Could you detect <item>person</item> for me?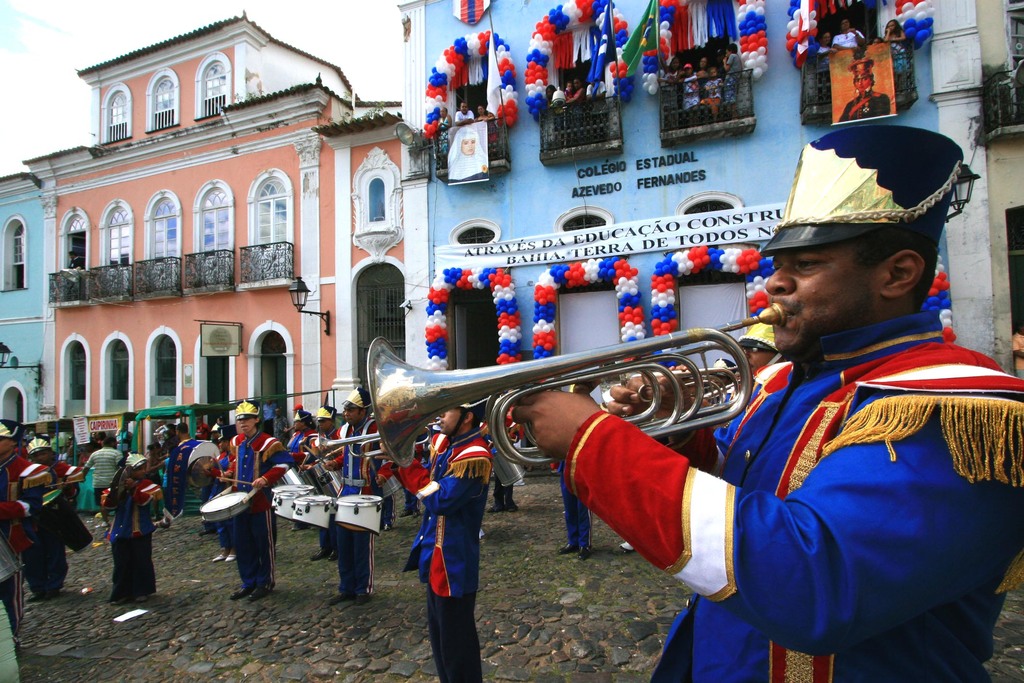
Detection result: <bbox>381, 389, 493, 682</bbox>.
